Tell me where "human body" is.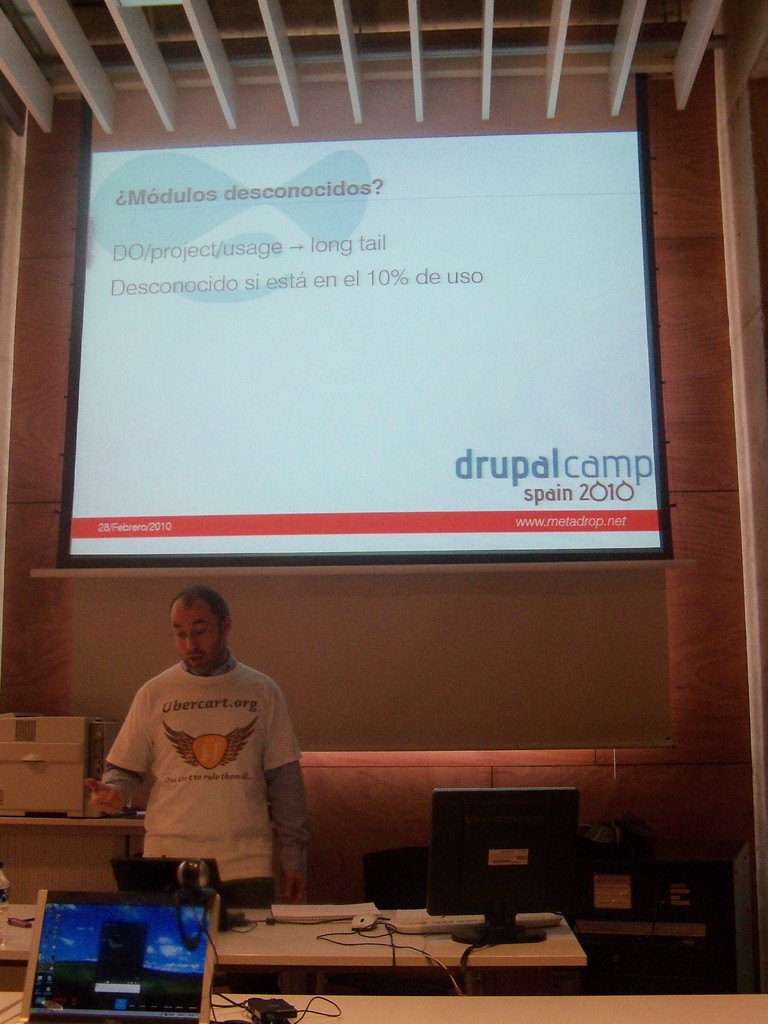
"human body" is at 102:600:312:916.
